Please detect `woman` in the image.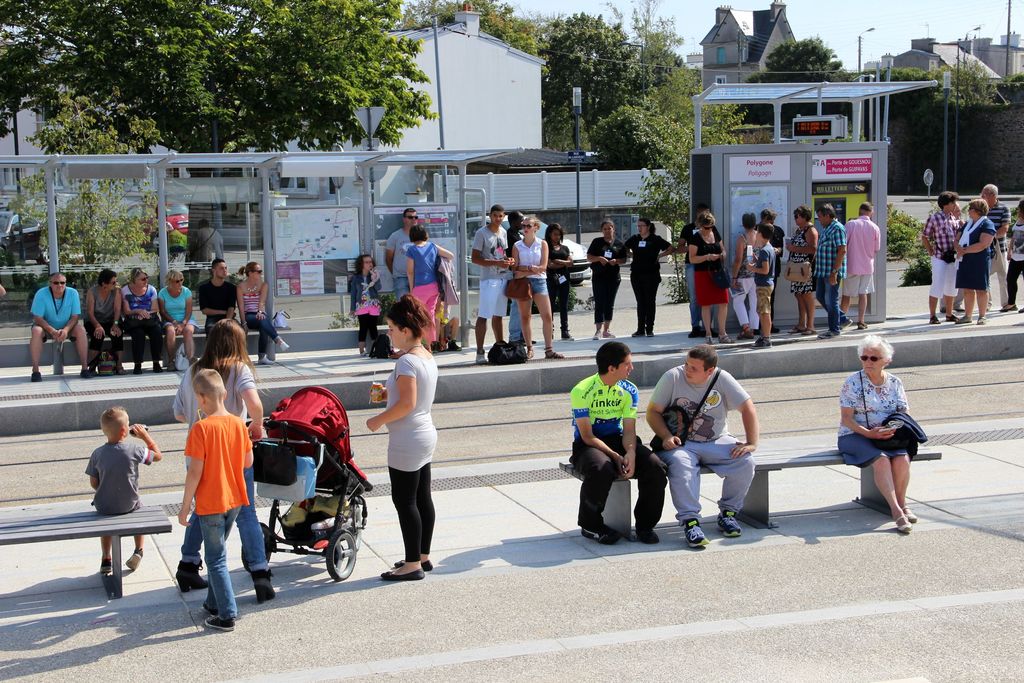
bbox(588, 216, 626, 342).
